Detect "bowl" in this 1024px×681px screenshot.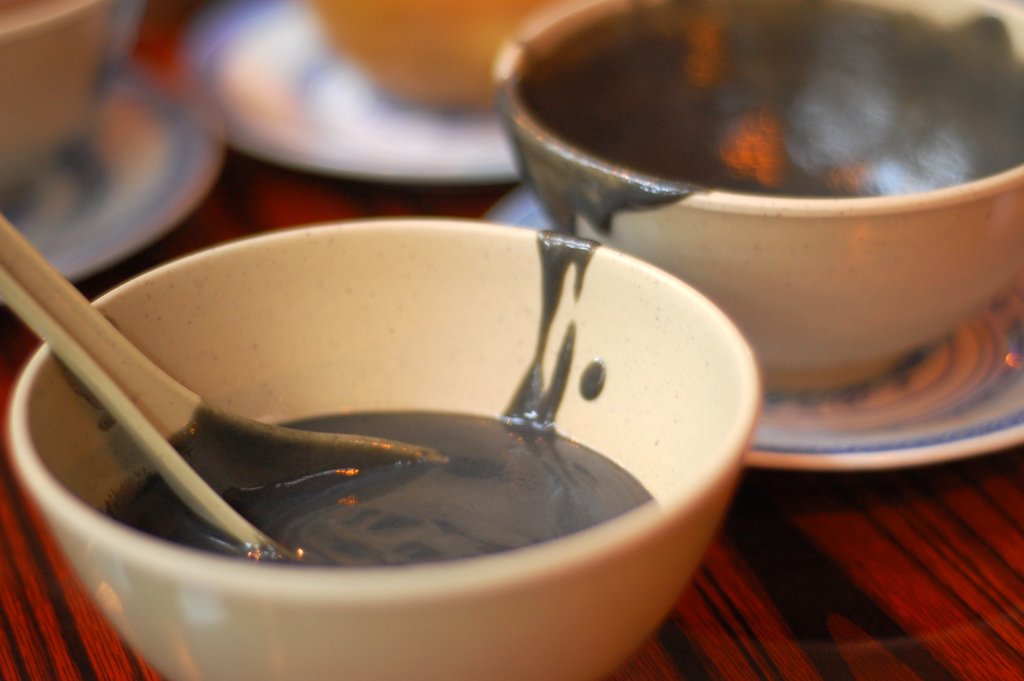
Detection: [0,0,129,195].
